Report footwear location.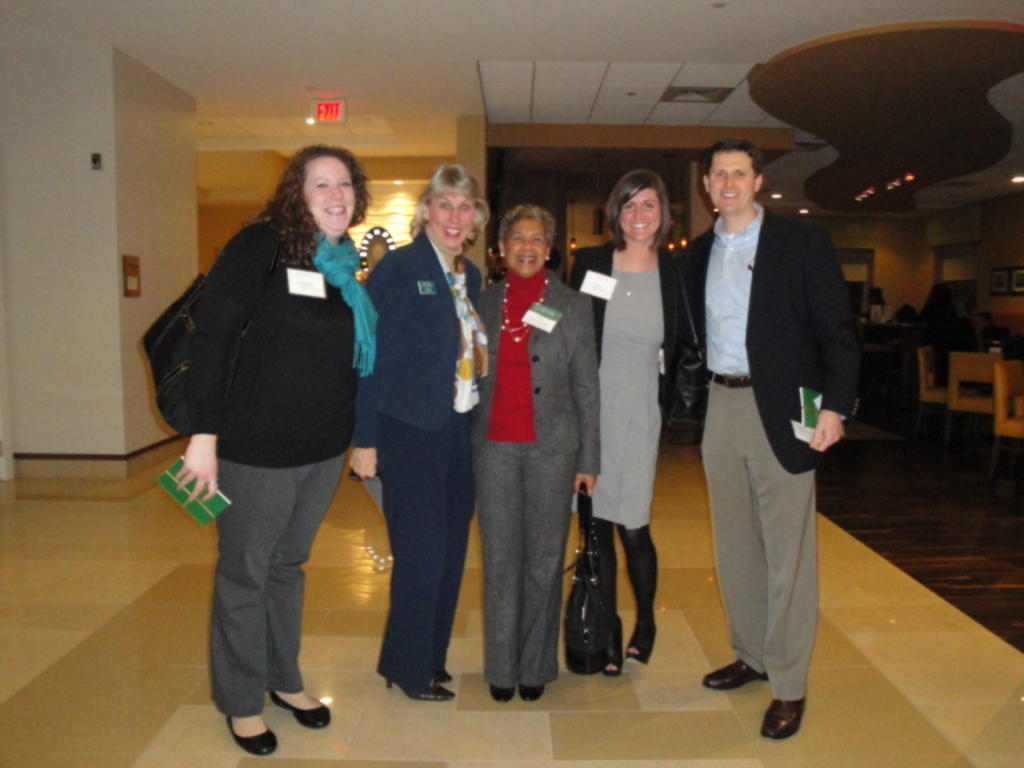
Report: bbox=[762, 696, 805, 738].
